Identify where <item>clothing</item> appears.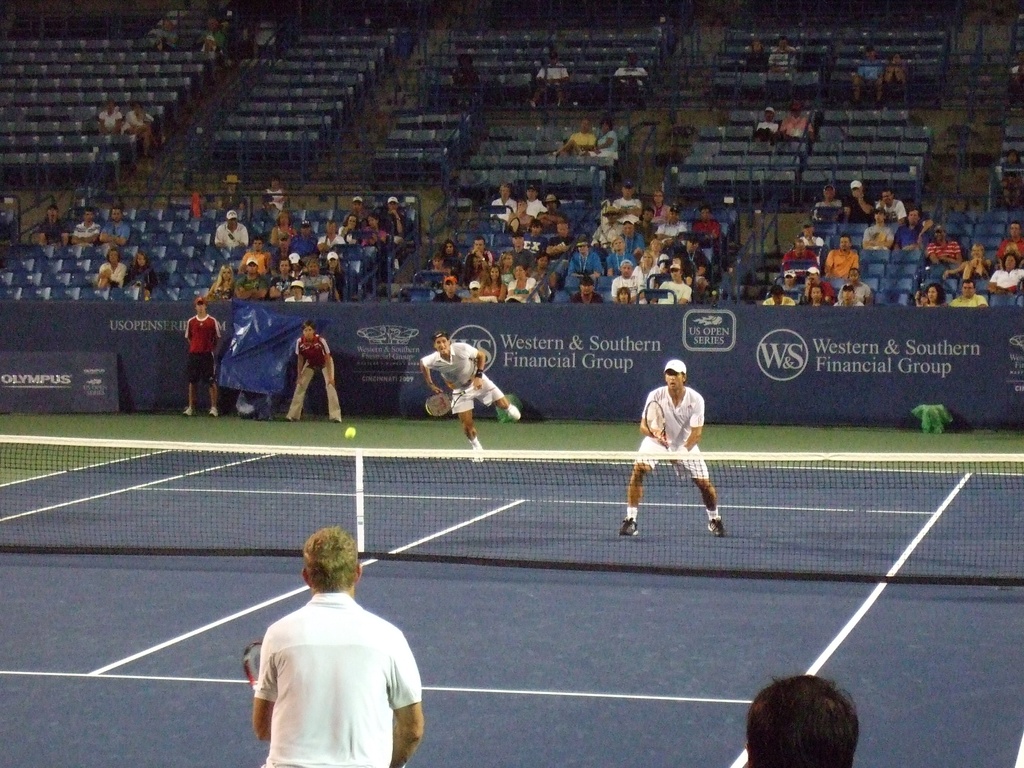
Appears at (left=828, top=250, right=858, bottom=287).
